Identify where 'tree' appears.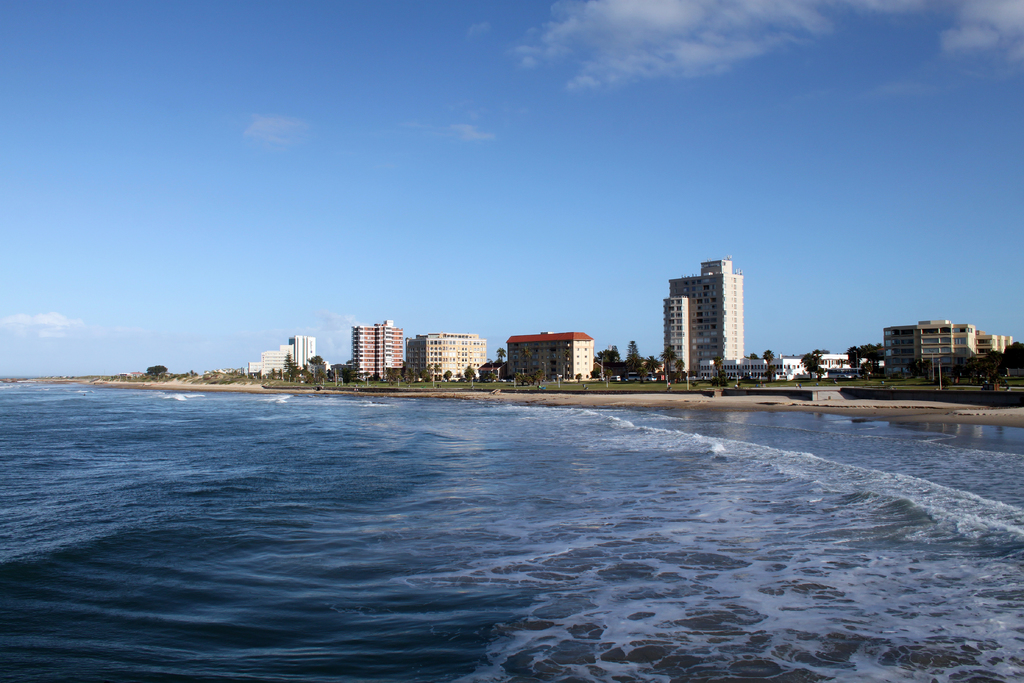
Appears at 984, 350, 1005, 373.
